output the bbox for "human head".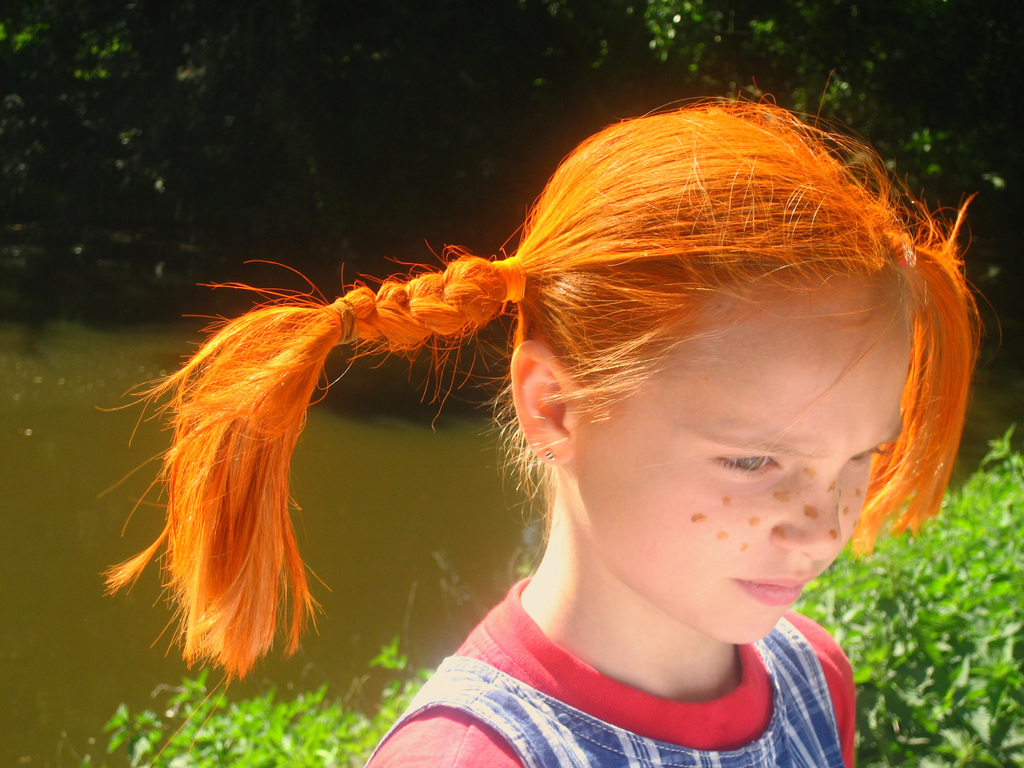
466 111 956 646.
